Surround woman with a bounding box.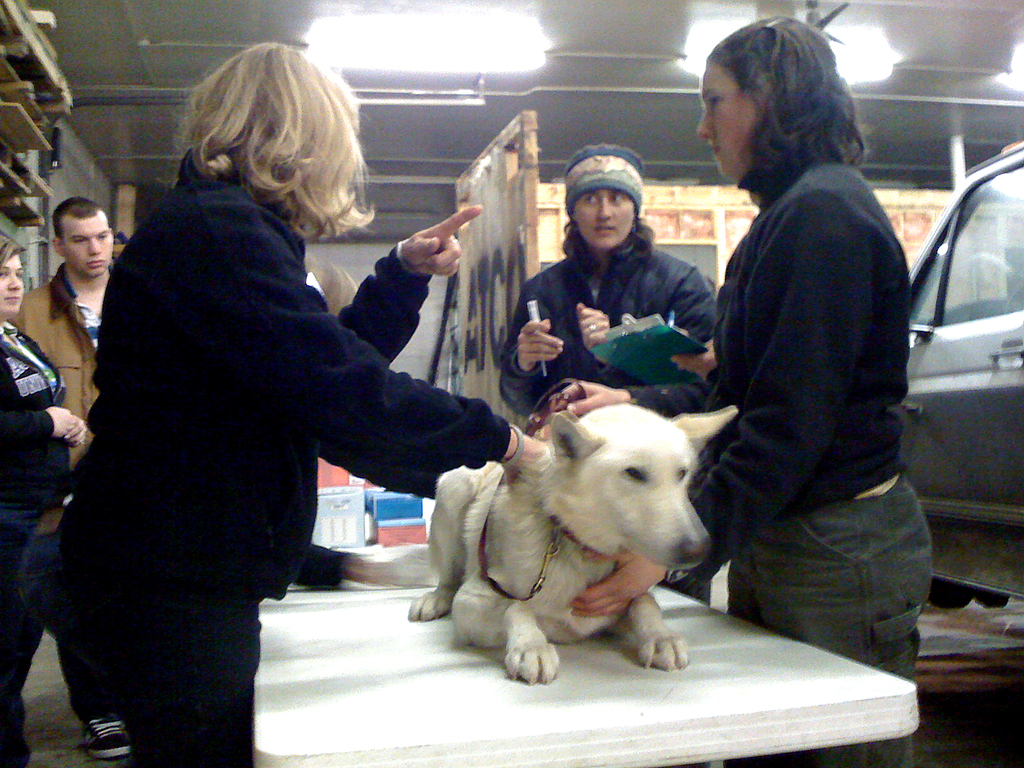
bbox=[552, 12, 933, 767].
